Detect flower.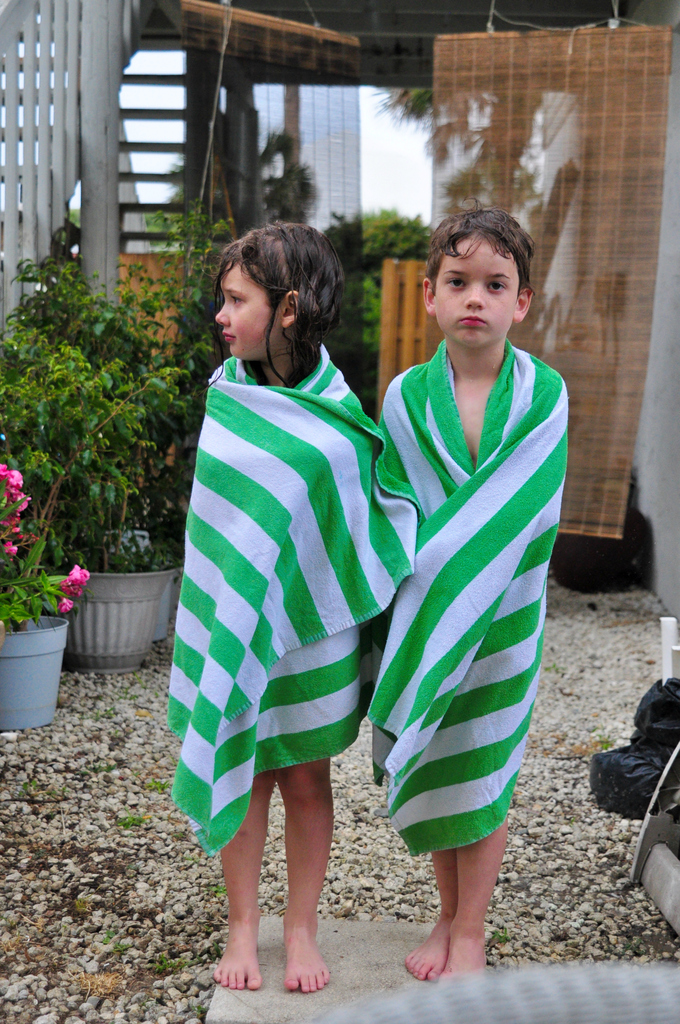
Detected at l=8, t=486, r=31, b=526.
